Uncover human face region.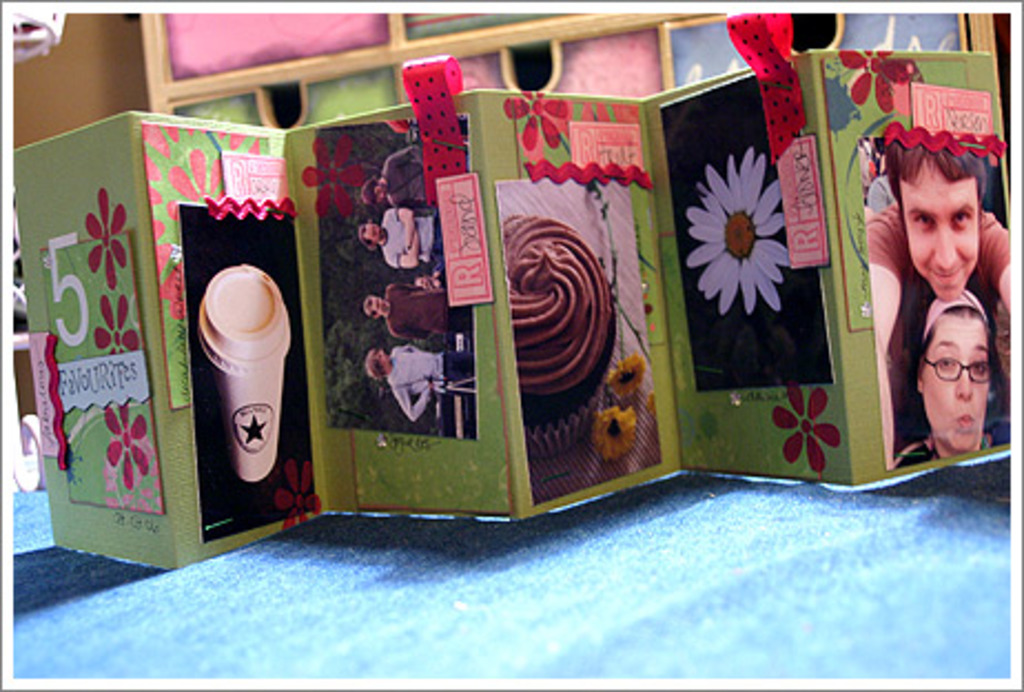
Uncovered: (370,182,388,200).
